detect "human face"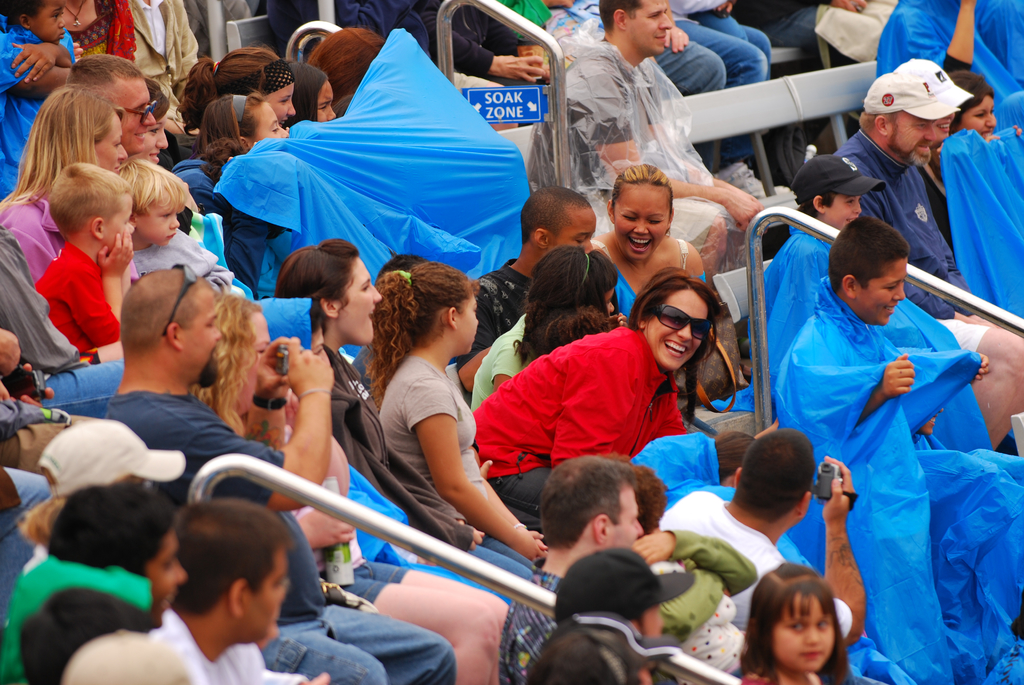
{"left": 265, "top": 81, "right": 294, "bottom": 123}
